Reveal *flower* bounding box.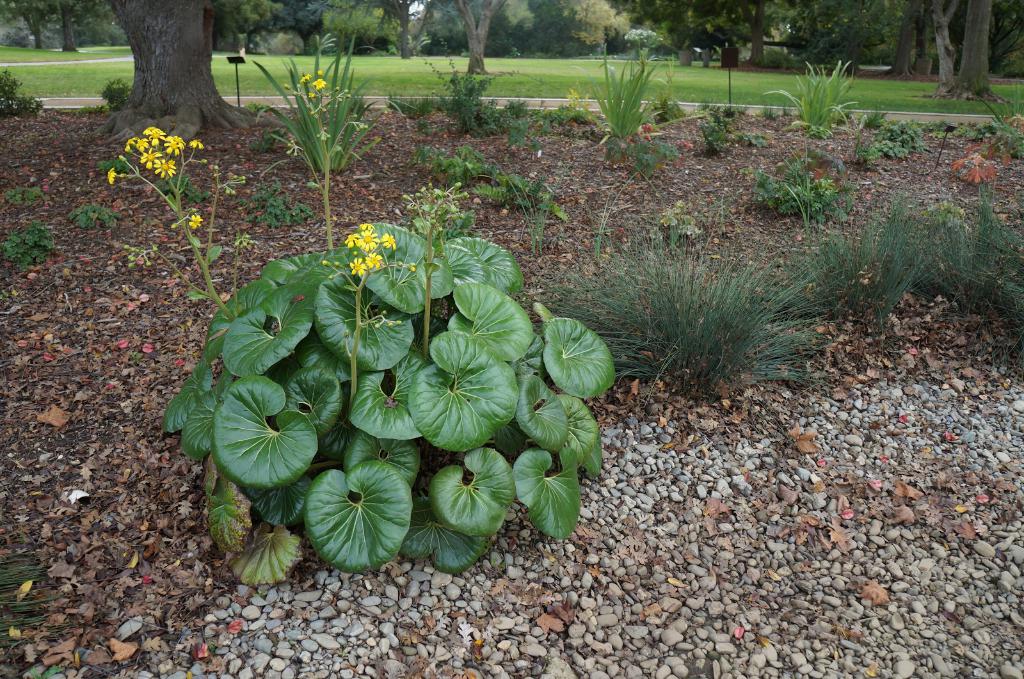
Revealed: box=[165, 134, 186, 146].
